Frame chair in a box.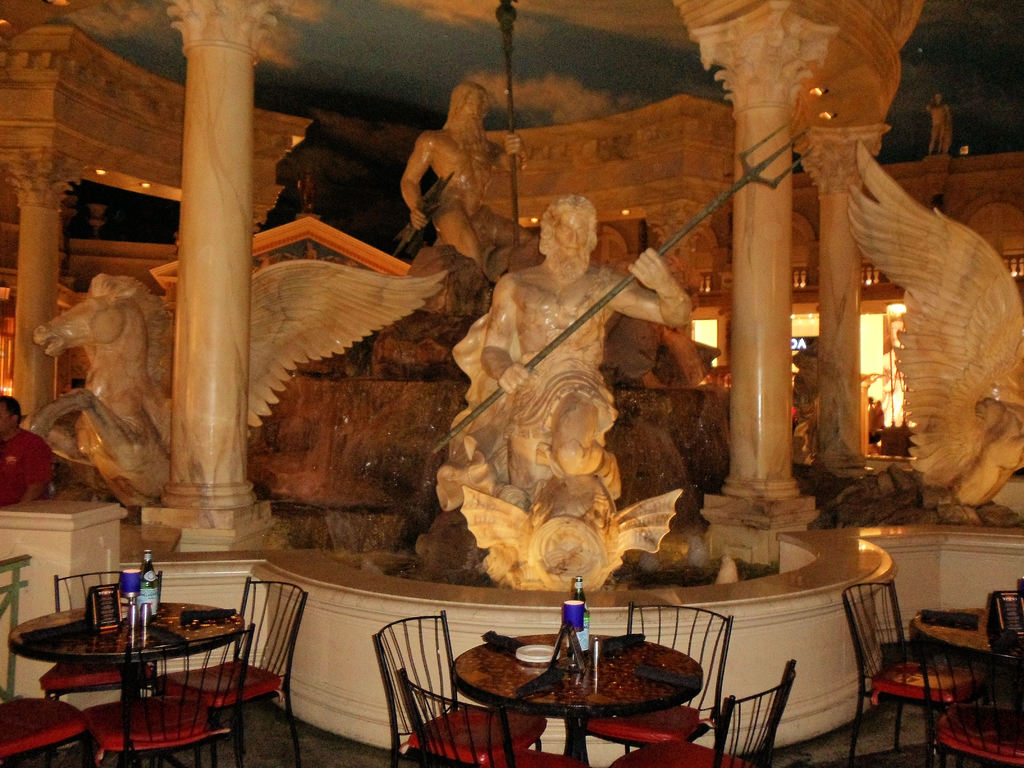
detection(605, 659, 801, 767).
